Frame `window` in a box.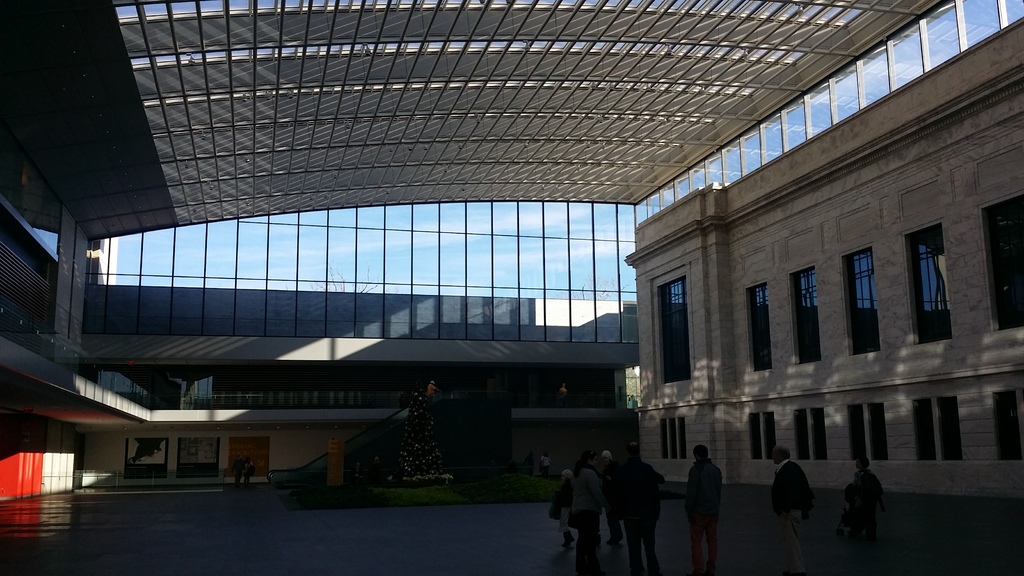
locate(991, 388, 1023, 466).
